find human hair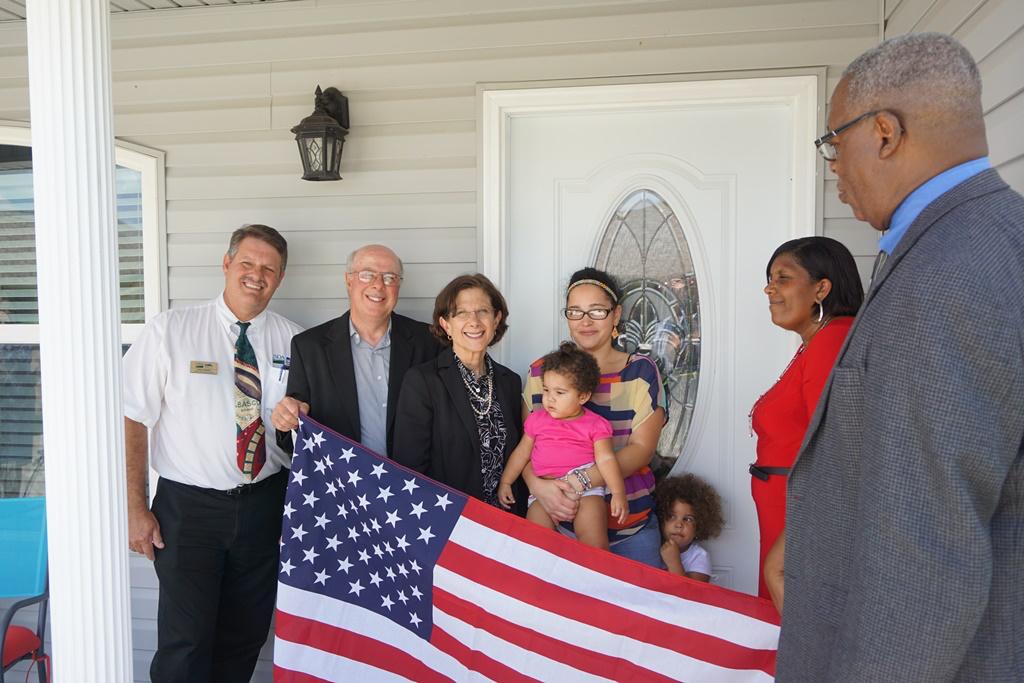
540:336:602:401
